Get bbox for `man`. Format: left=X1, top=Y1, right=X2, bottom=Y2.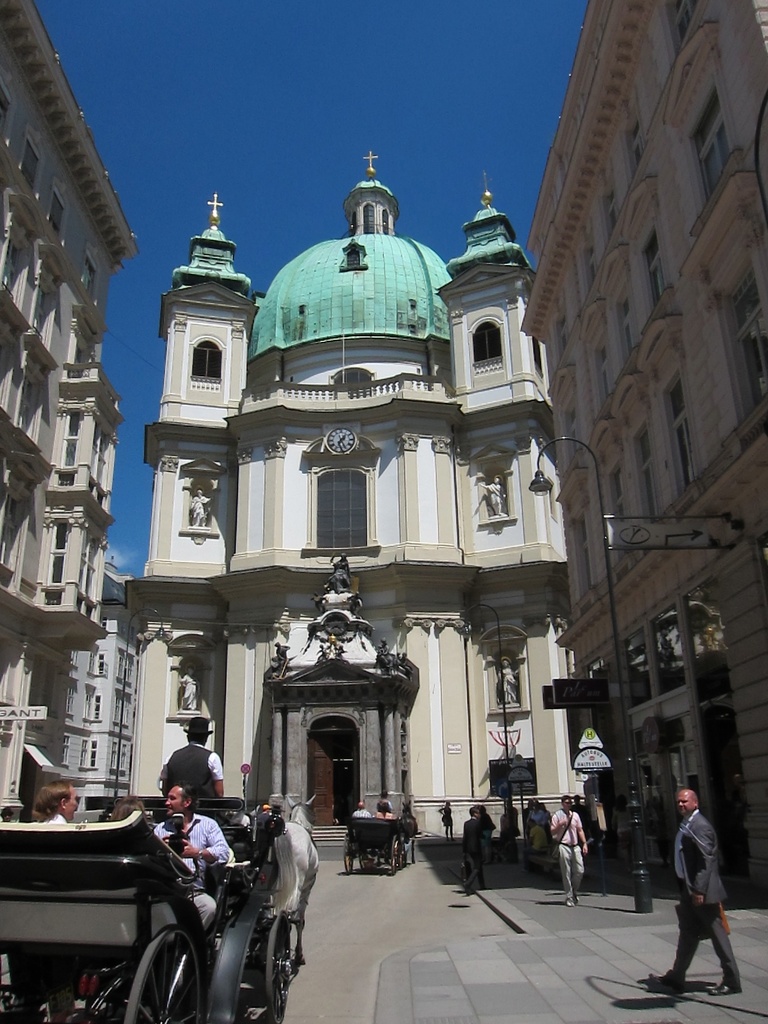
left=161, top=713, right=222, bottom=803.
